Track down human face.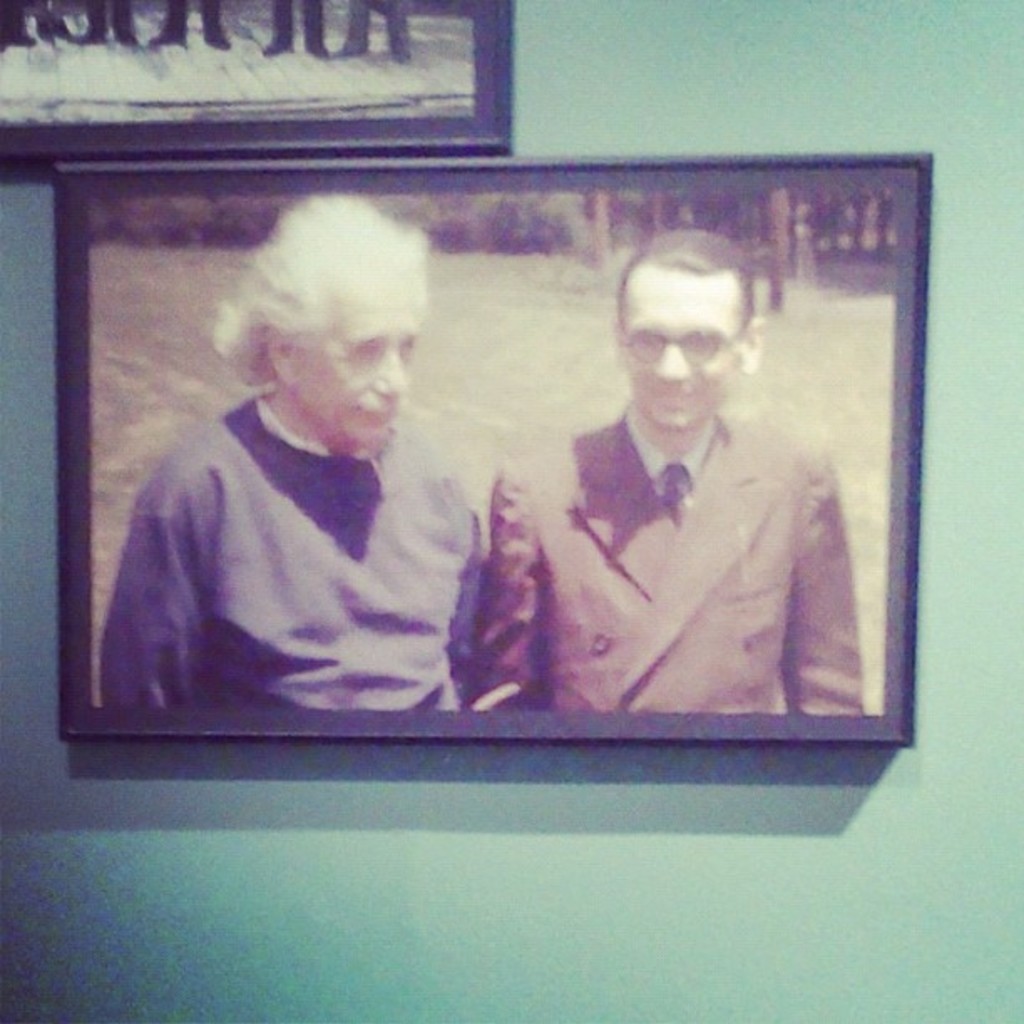
Tracked to locate(296, 256, 422, 450).
